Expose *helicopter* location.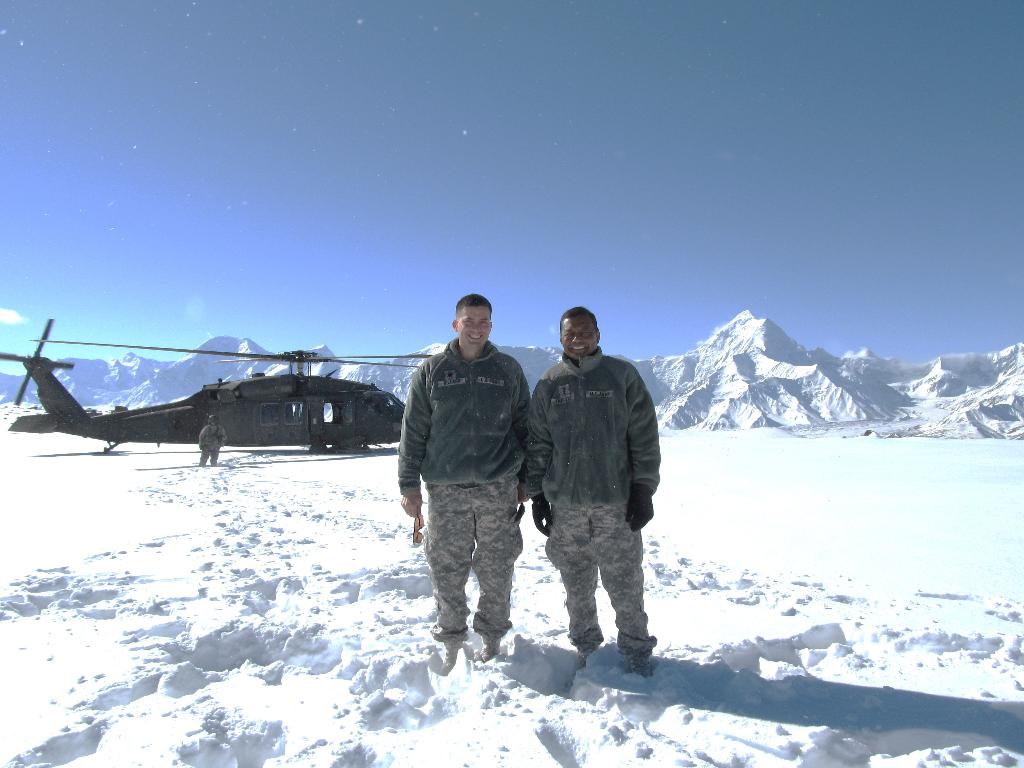
Exposed at select_region(8, 304, 501, 457).
